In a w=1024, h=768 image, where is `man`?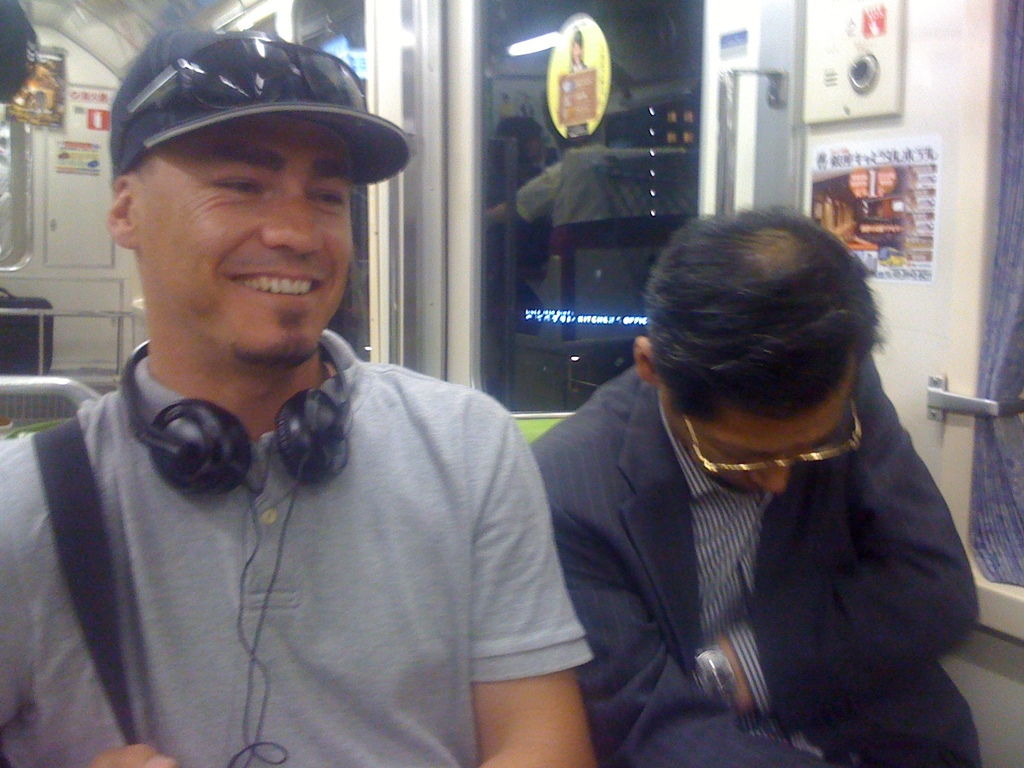
<region>34, 11, 602, 761</region>.
